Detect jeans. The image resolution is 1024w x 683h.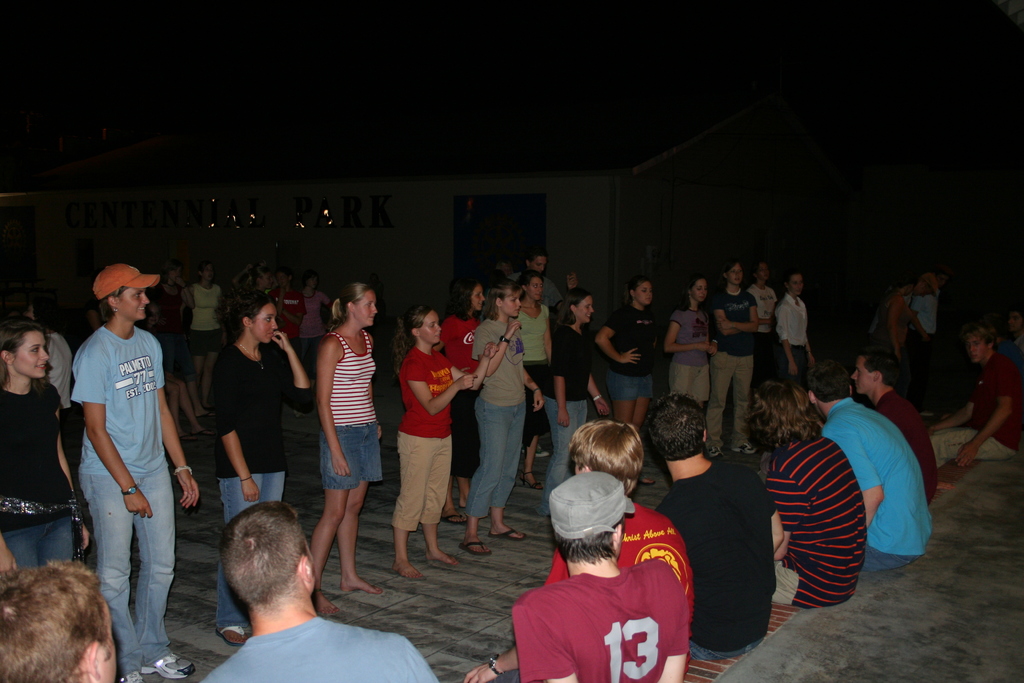
534/397/588/511.
